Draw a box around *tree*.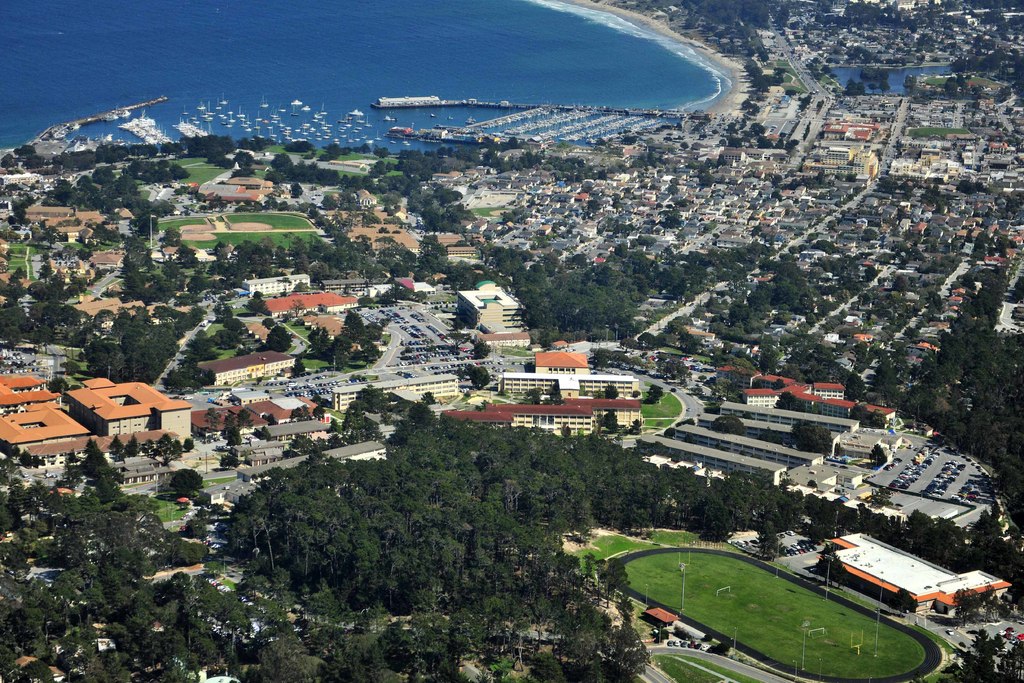
bbox(292, 283, 311, 293).
